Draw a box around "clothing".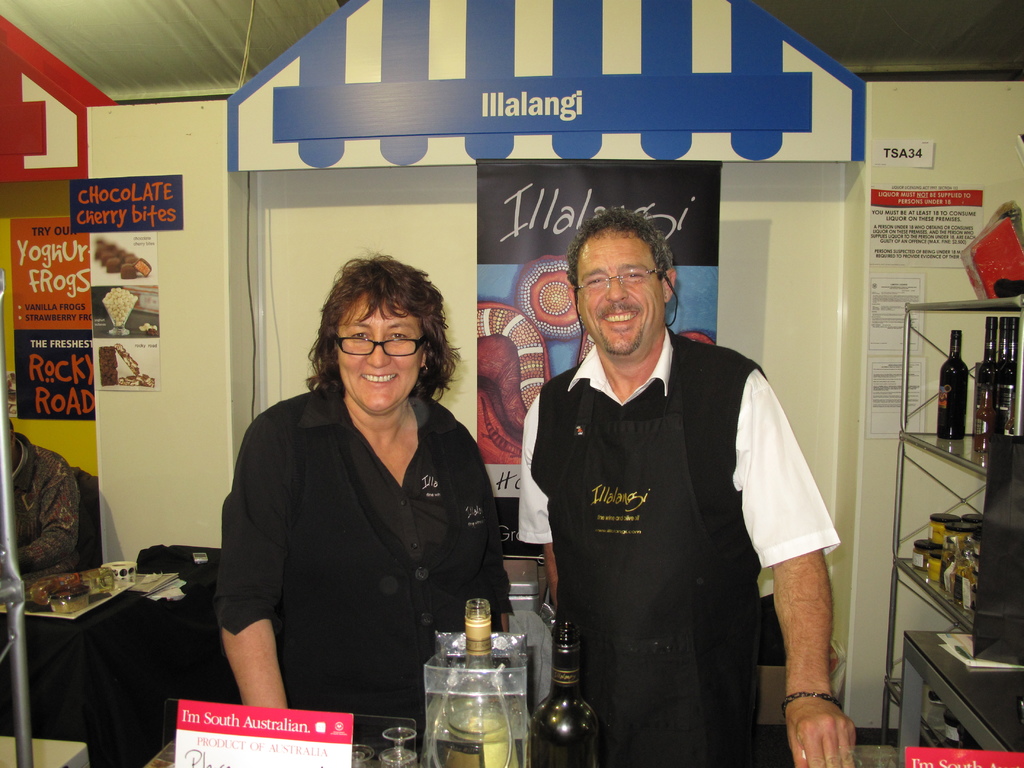
detection(519, 324, 842, 767).
